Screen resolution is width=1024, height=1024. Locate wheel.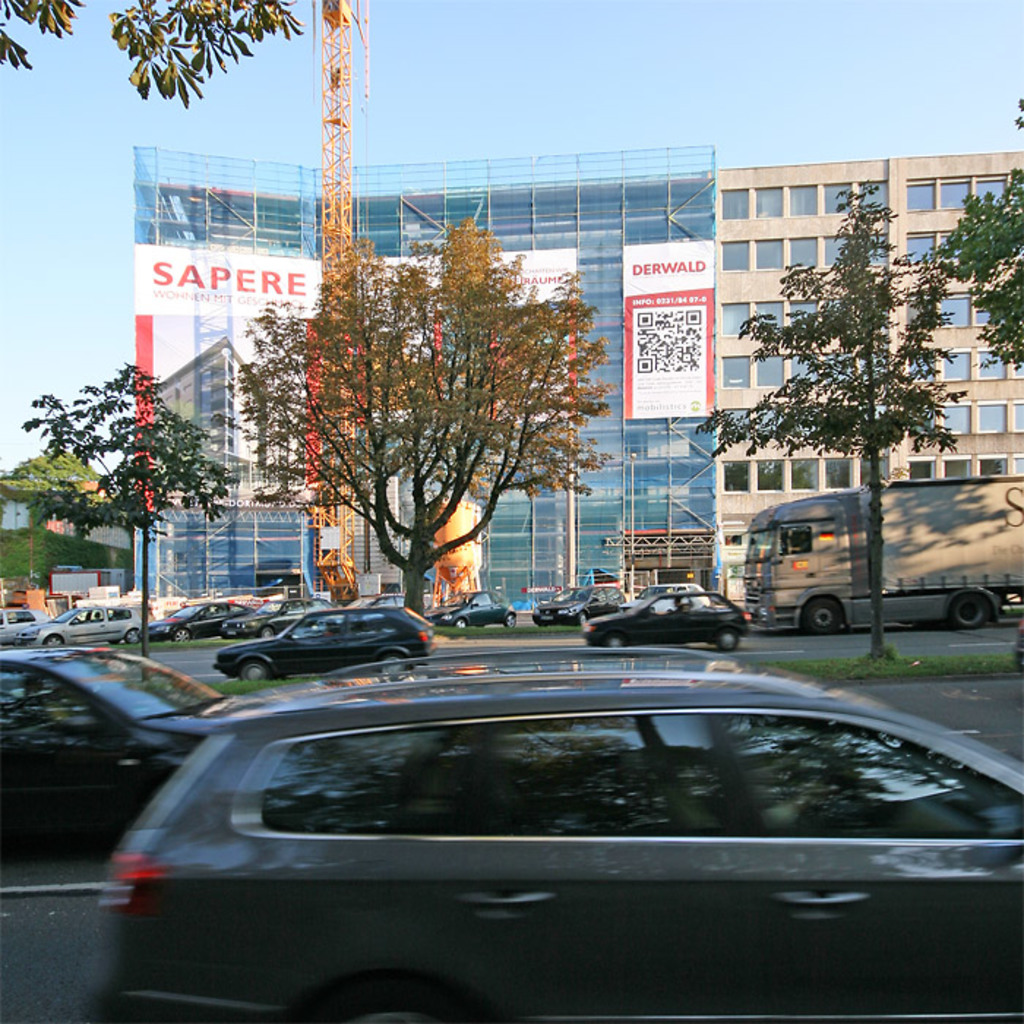
<bbox>126, 633, 143, 645</bbox>.
